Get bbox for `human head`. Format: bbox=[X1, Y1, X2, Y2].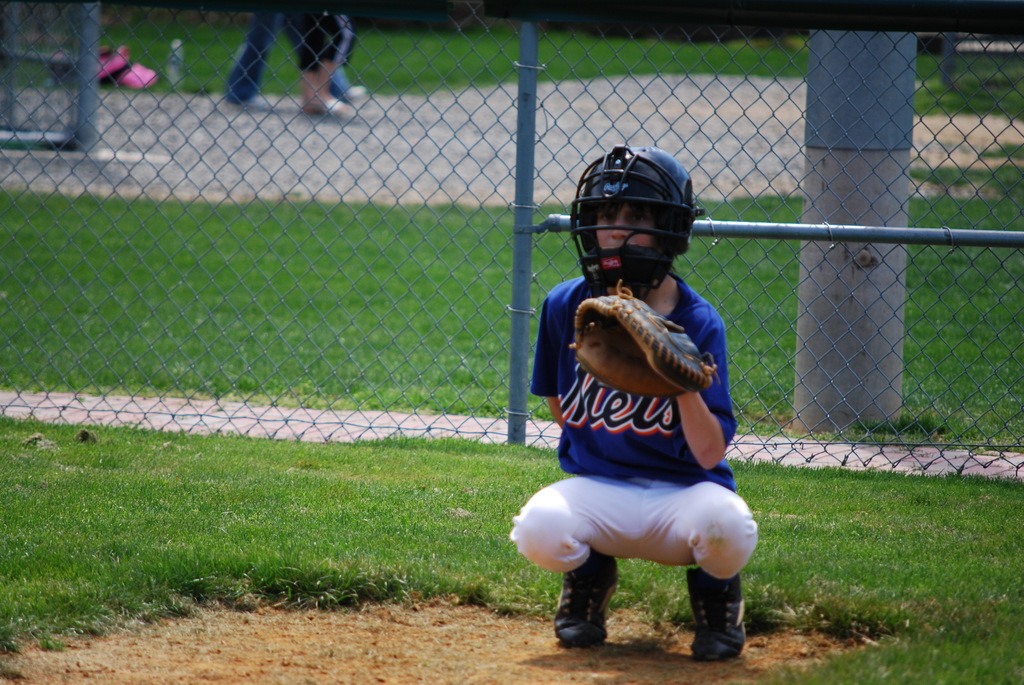
bbox=[575, 139, 700, 294].
